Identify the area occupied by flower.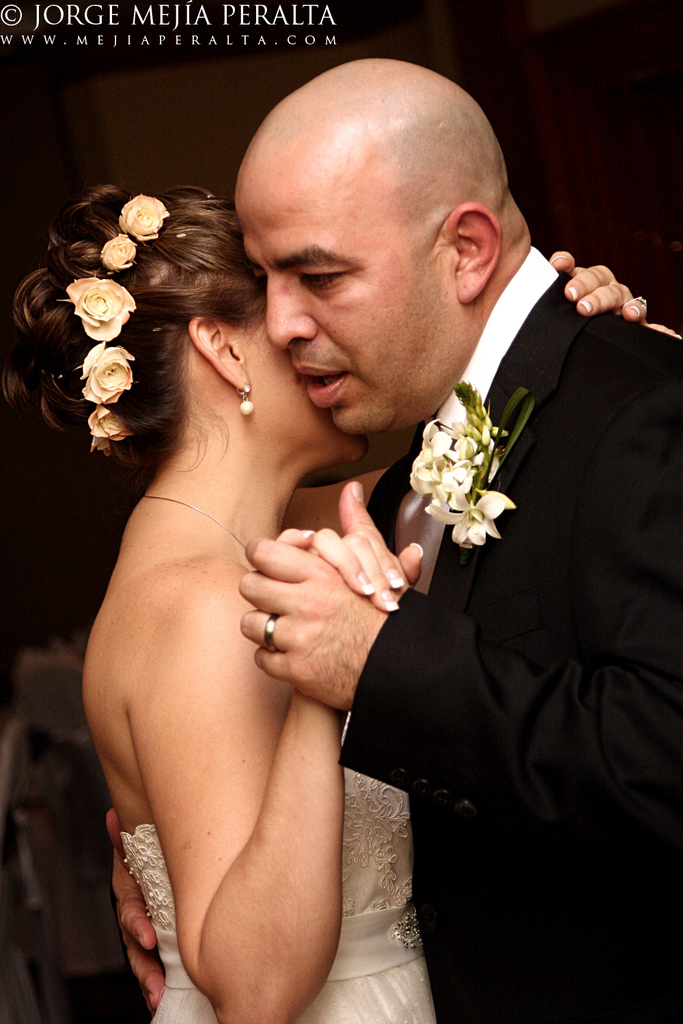
Area: box=[102, 235, 135, 266].
